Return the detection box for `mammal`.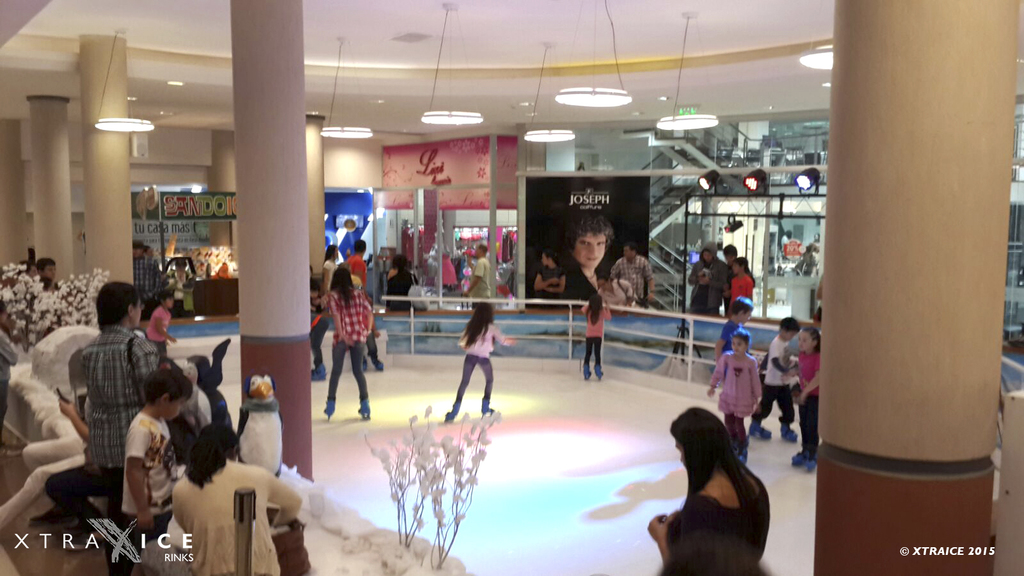
[163,260,196,314].
